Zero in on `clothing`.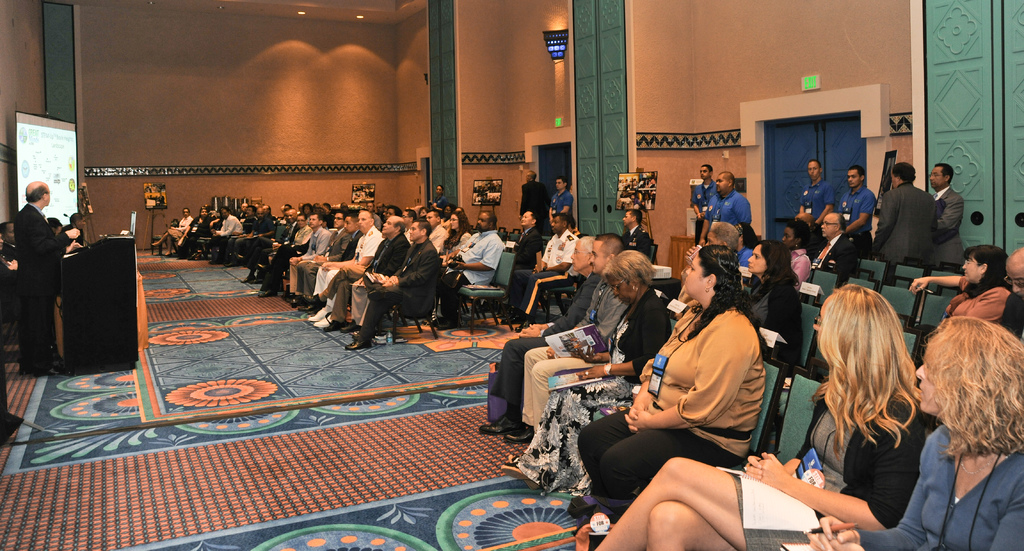
Zeroed in: 859/427/1023/550.
